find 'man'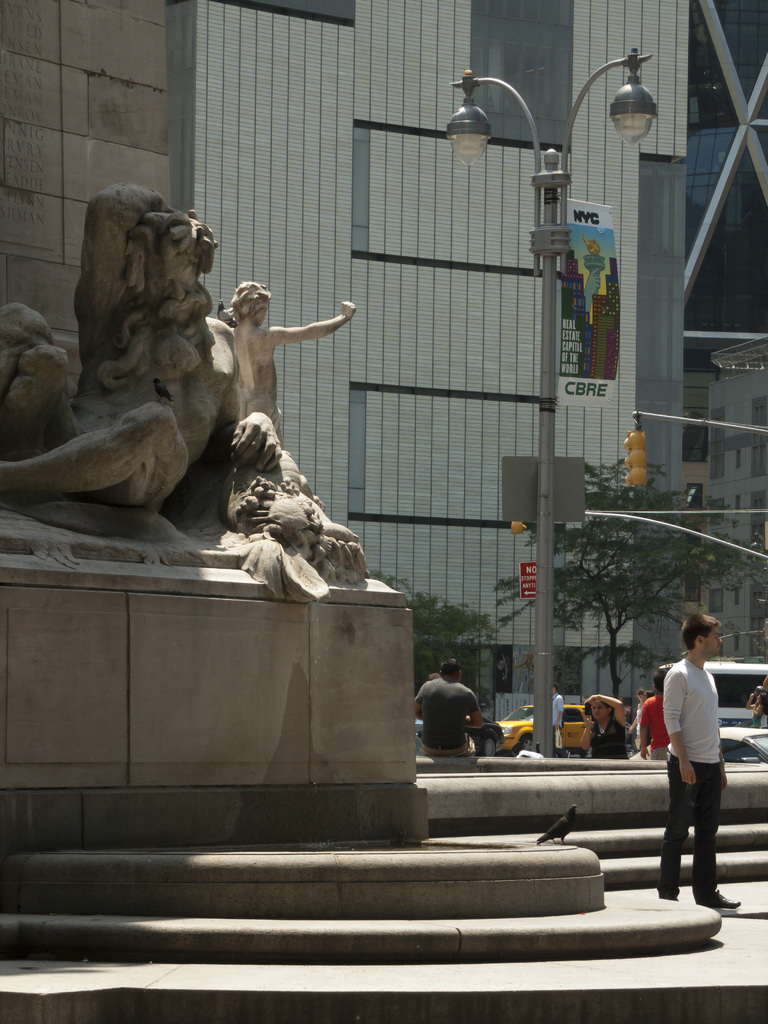
x1=414, y1=662, x2=486, y2=769
